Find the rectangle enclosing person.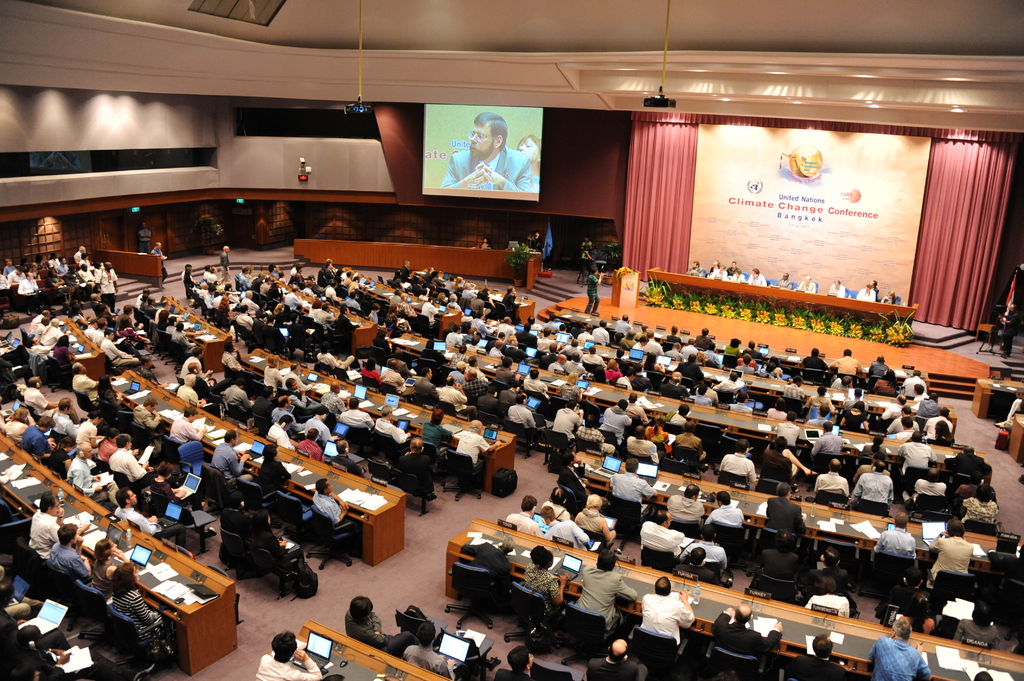
rect(106, 428, 159, 489).
